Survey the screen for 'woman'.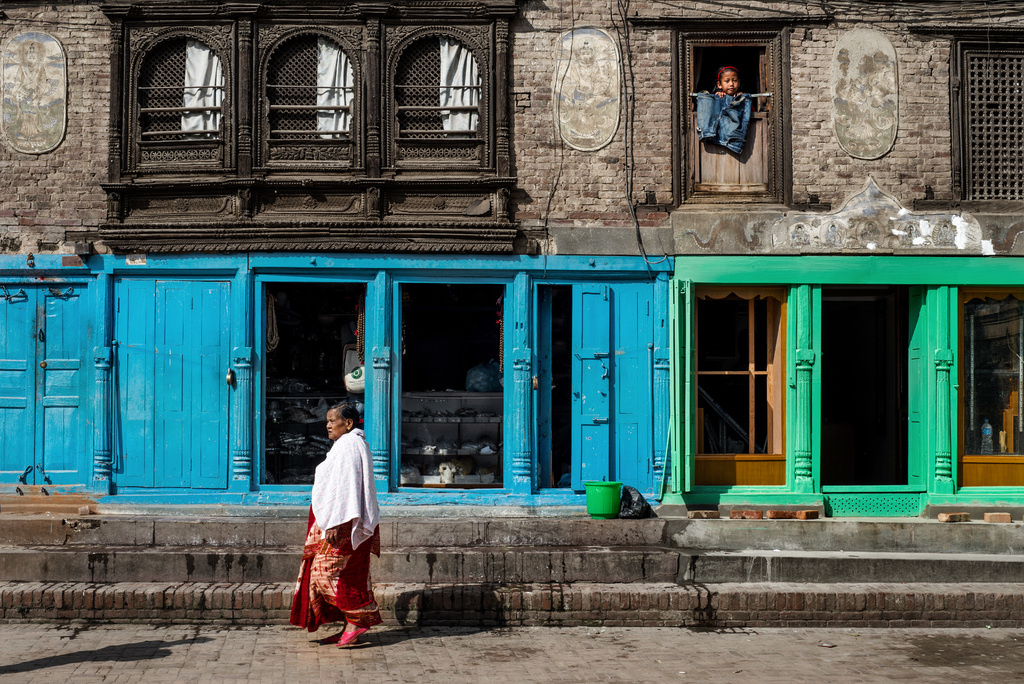
Survey found: detection(287, 420, 385, 649).
